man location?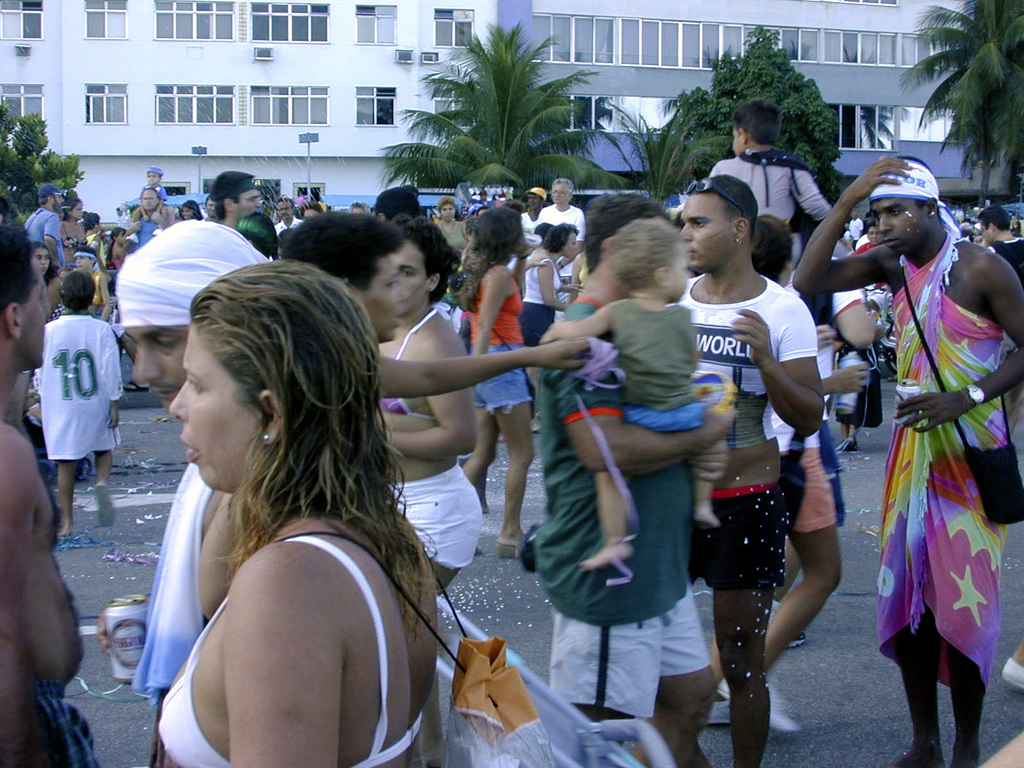
rect(850, 208, 867, 243)
